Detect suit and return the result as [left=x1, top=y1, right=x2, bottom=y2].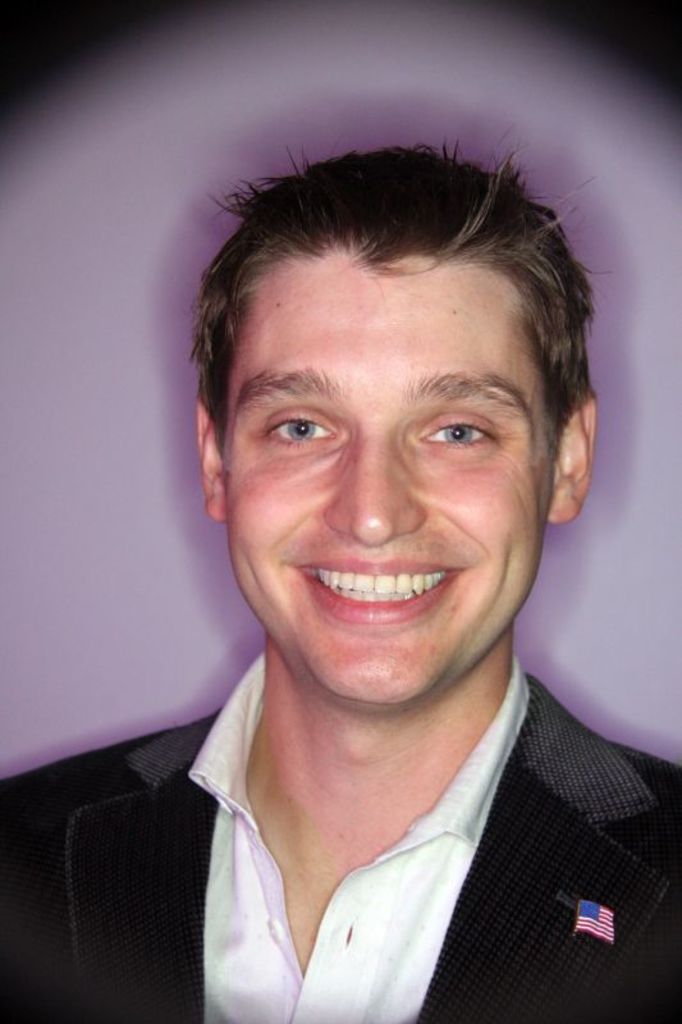
[left=77, top=658, right=650, bottom=1005].
